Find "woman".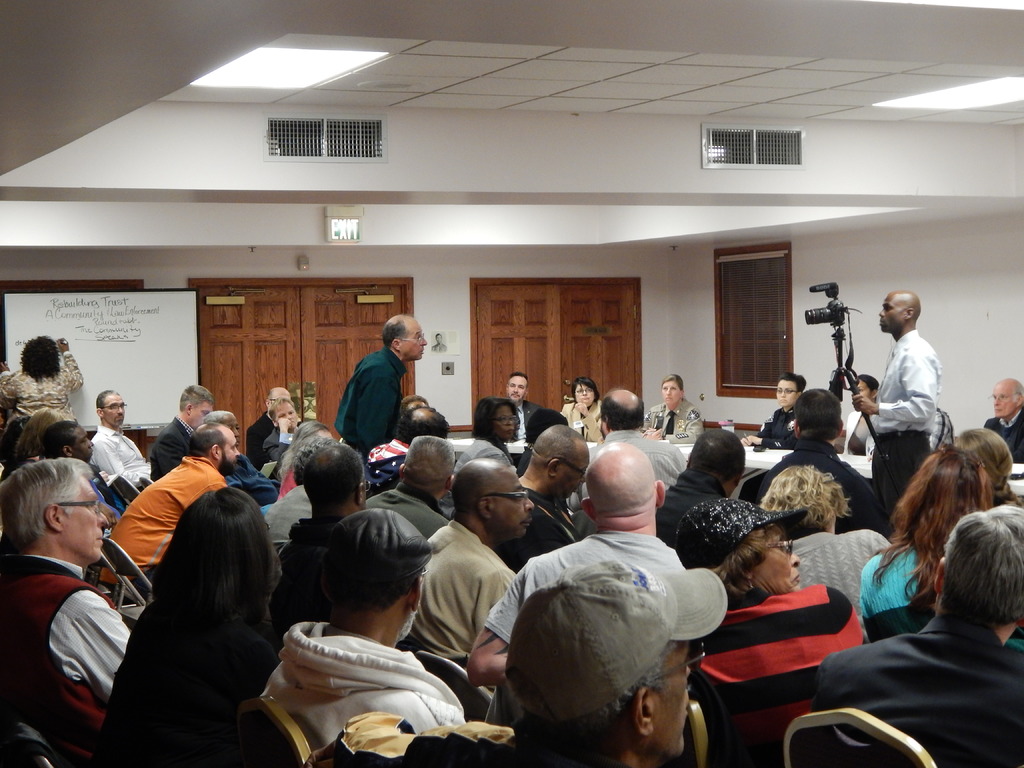
556, 374, 605, 444.
